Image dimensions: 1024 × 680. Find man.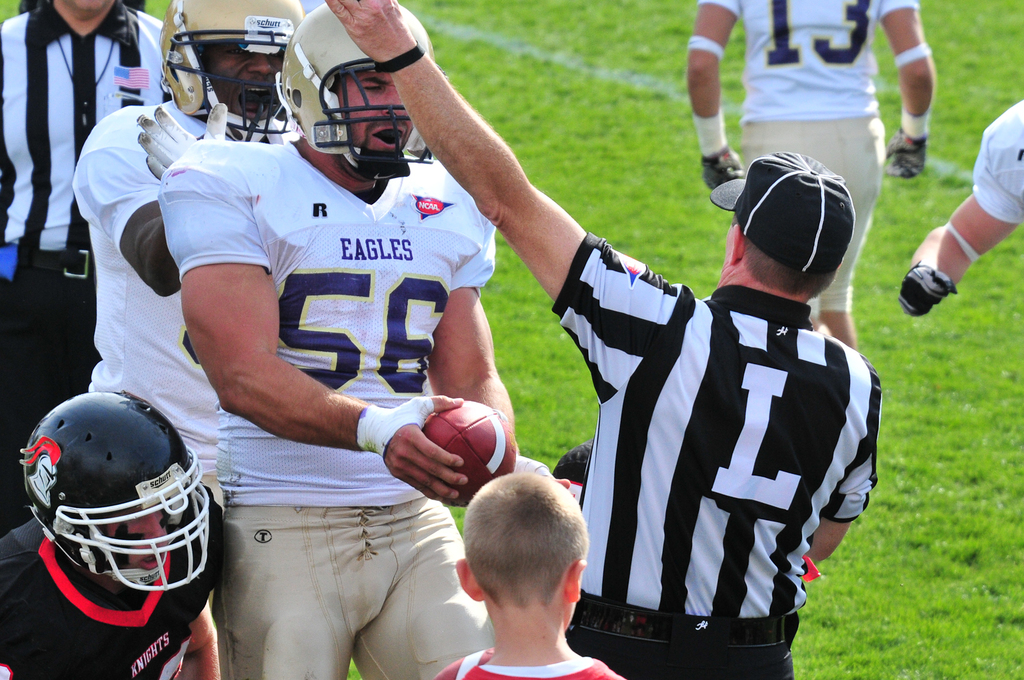
Rect(323, 0, 880, 679).
